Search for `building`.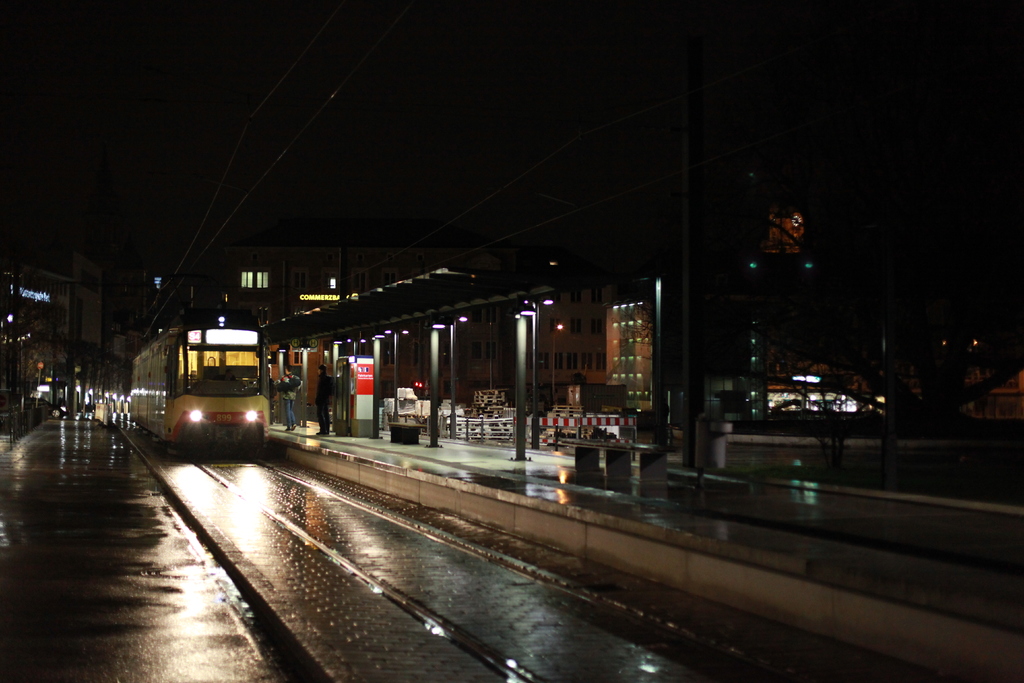
Found at 203, 243, 505, 333.
